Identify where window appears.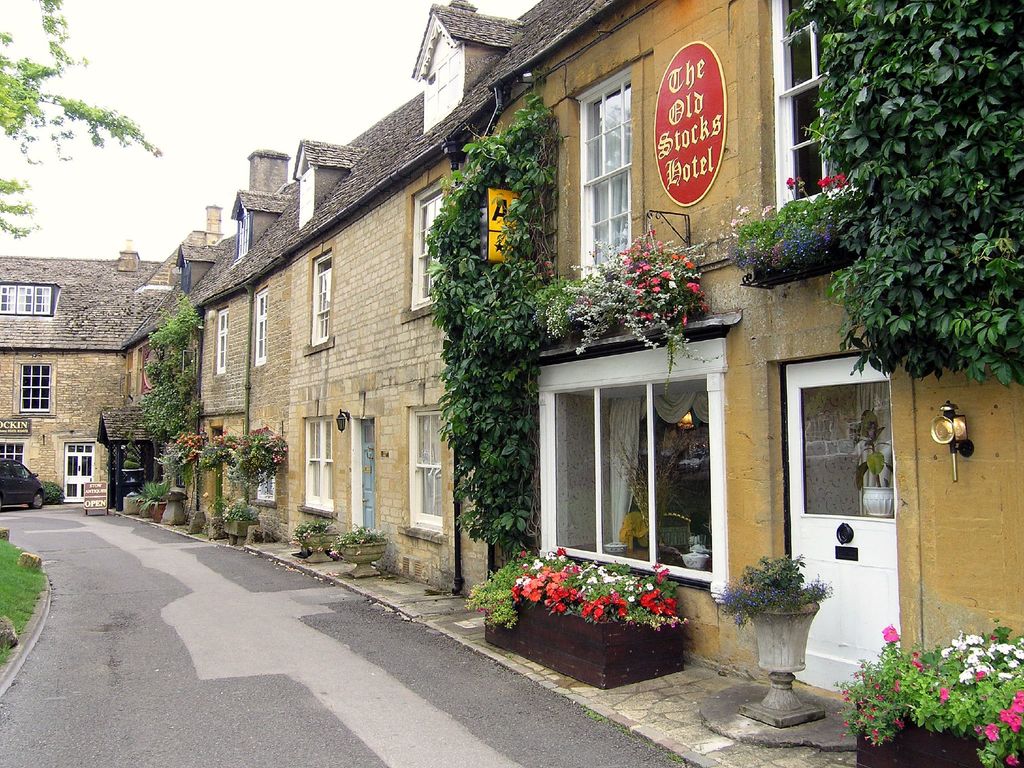
Appears at 761/0/863/234.
